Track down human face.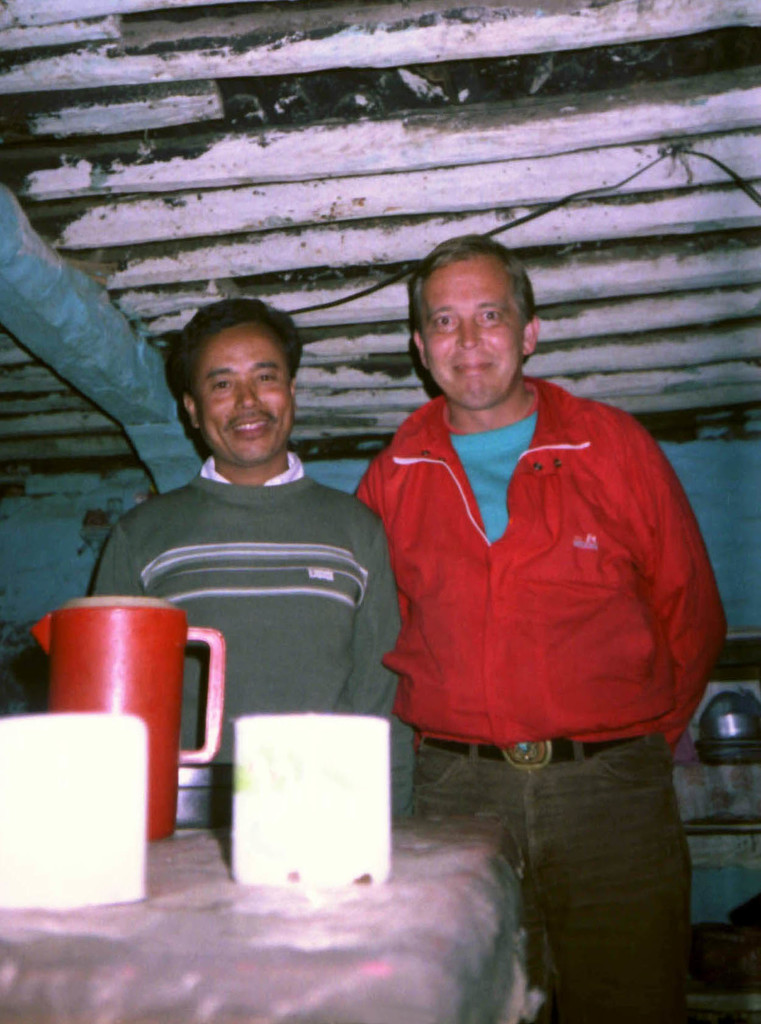
Tracked to <region>193, 321, 294, 467</region>.
